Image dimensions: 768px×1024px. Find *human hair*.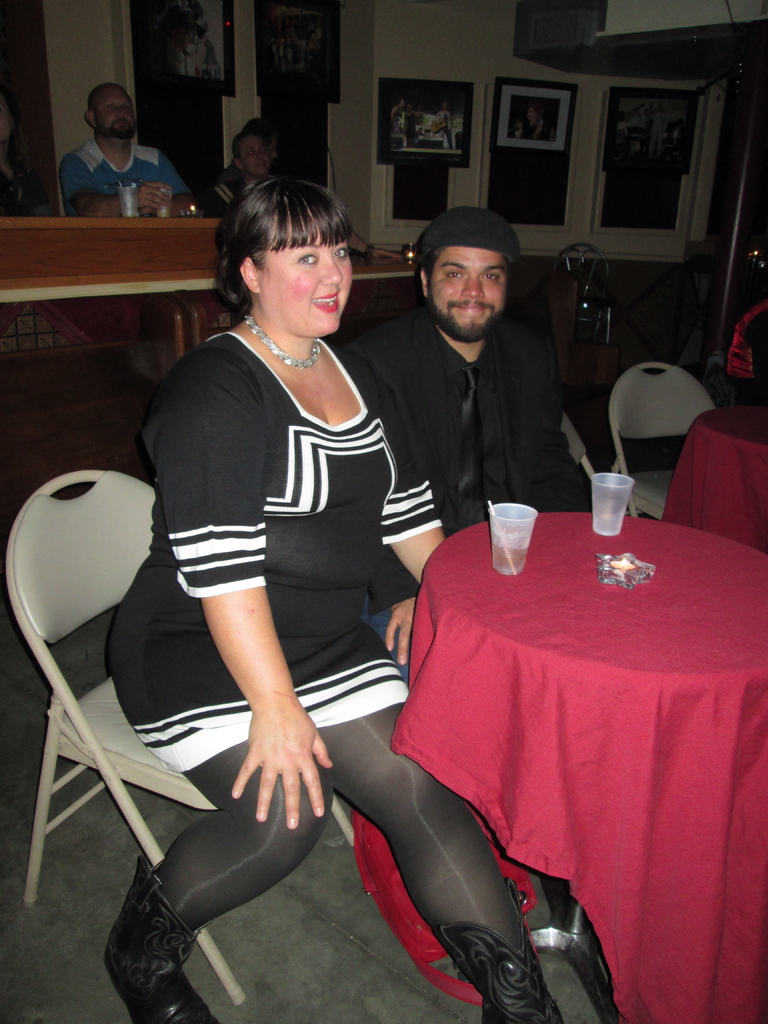
bbox(86, 86, 100, 125).
